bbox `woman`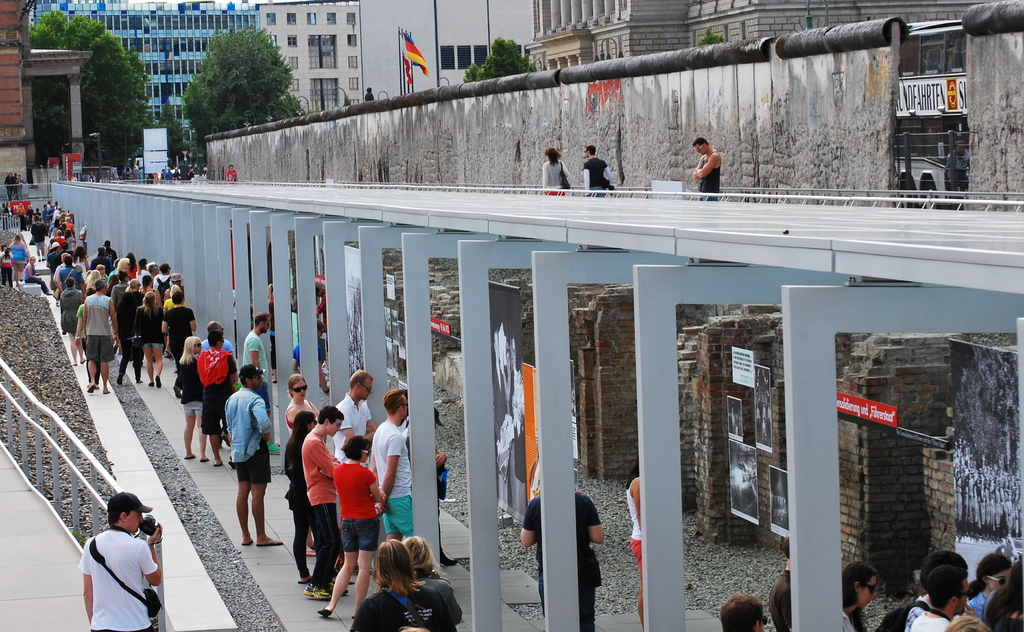
<box>139,168,144,182</box>
